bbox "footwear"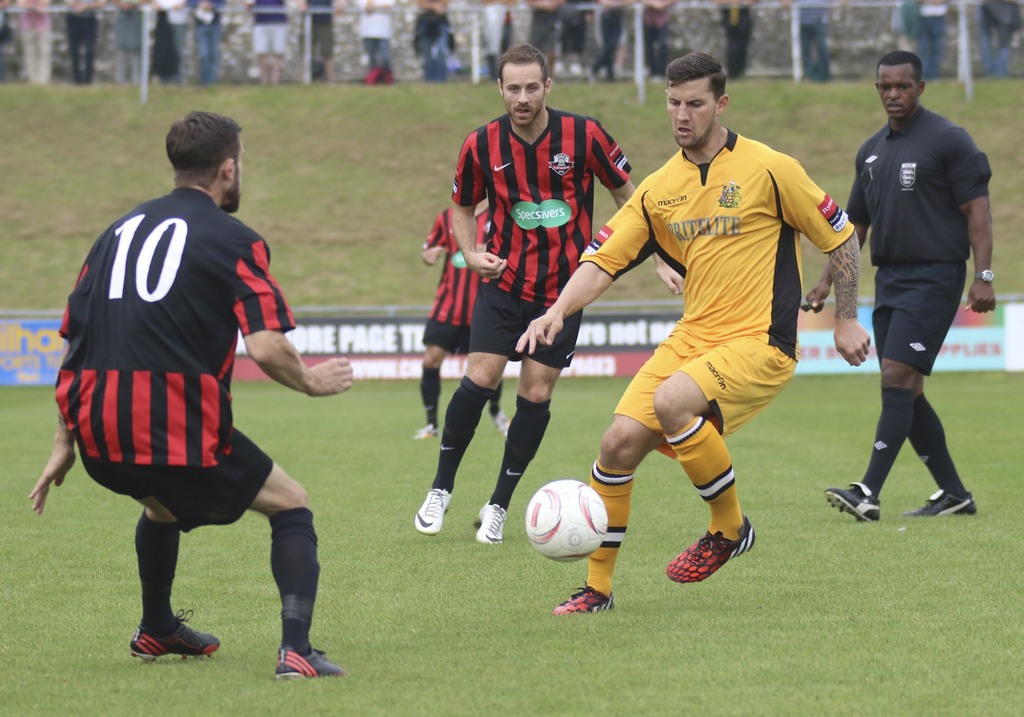
(422, 484, 453, 538)
